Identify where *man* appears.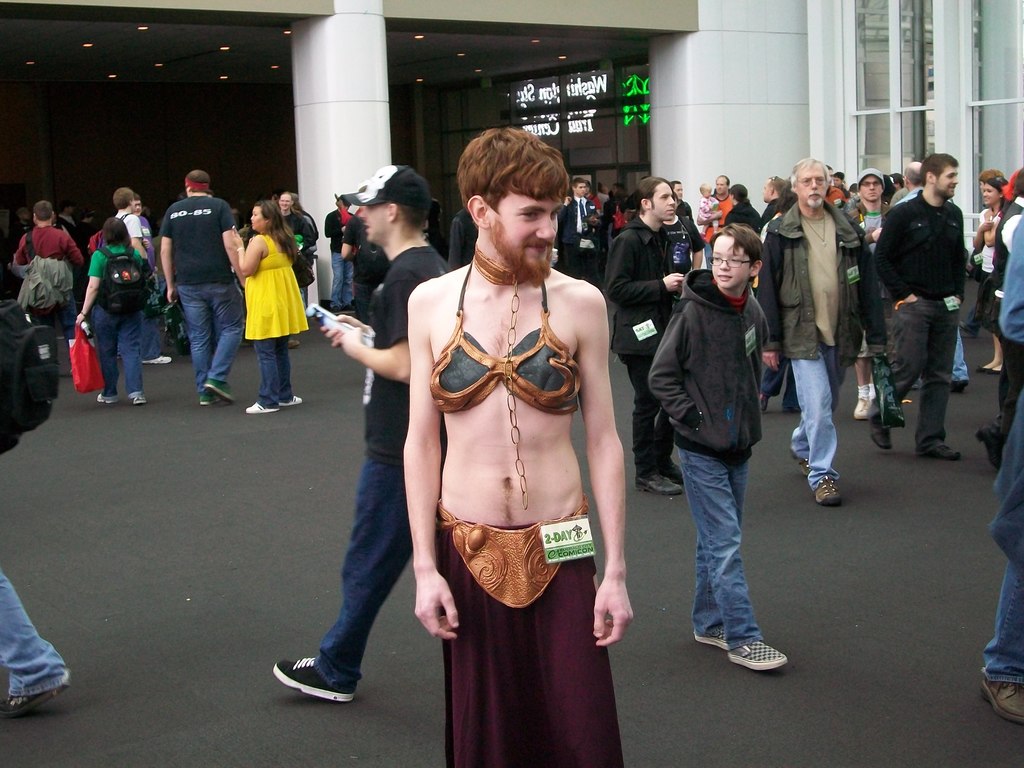
Appears at [left=832, top=169, right=851, bottom=198].
